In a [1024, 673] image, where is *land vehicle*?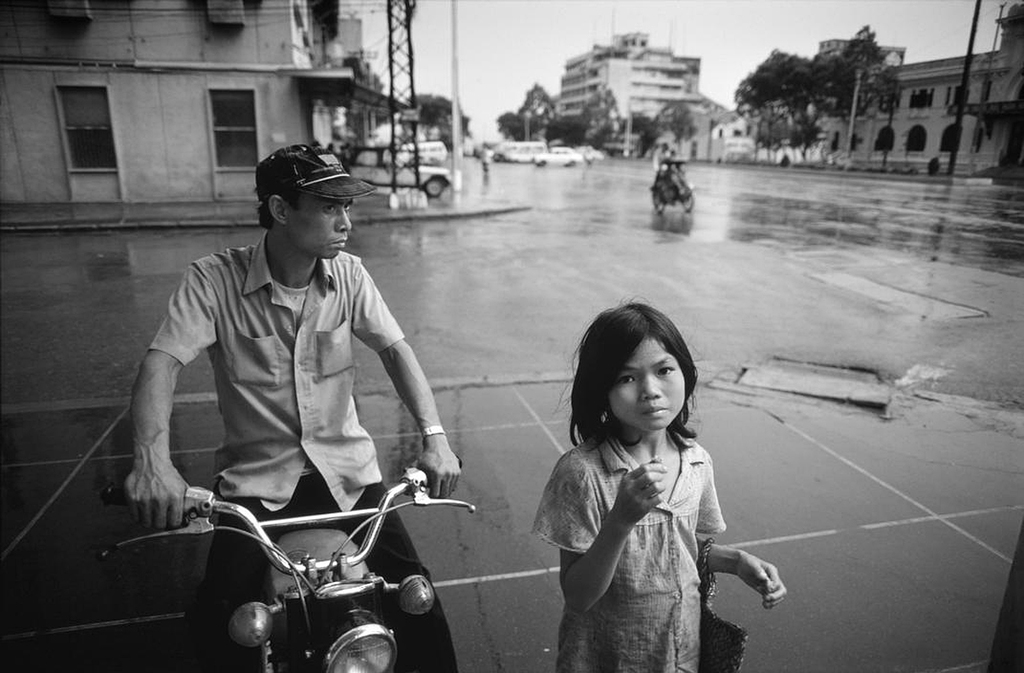
rect(363, 156, 451, 201).
